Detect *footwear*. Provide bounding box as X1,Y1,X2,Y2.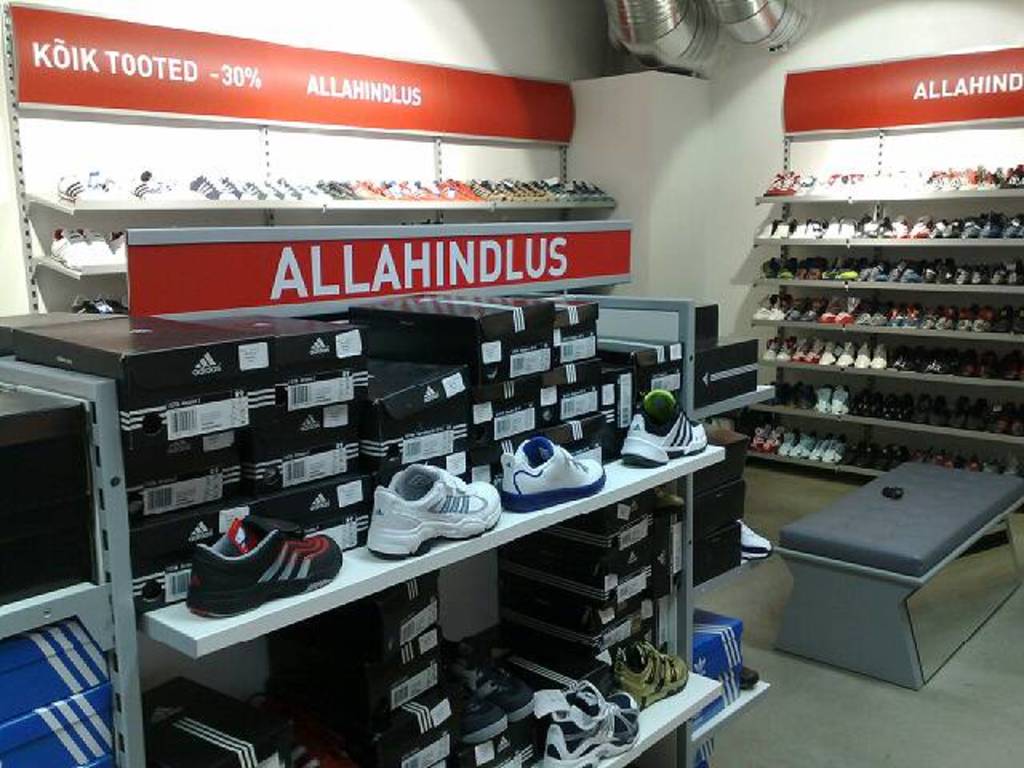
67,293,125,317.
